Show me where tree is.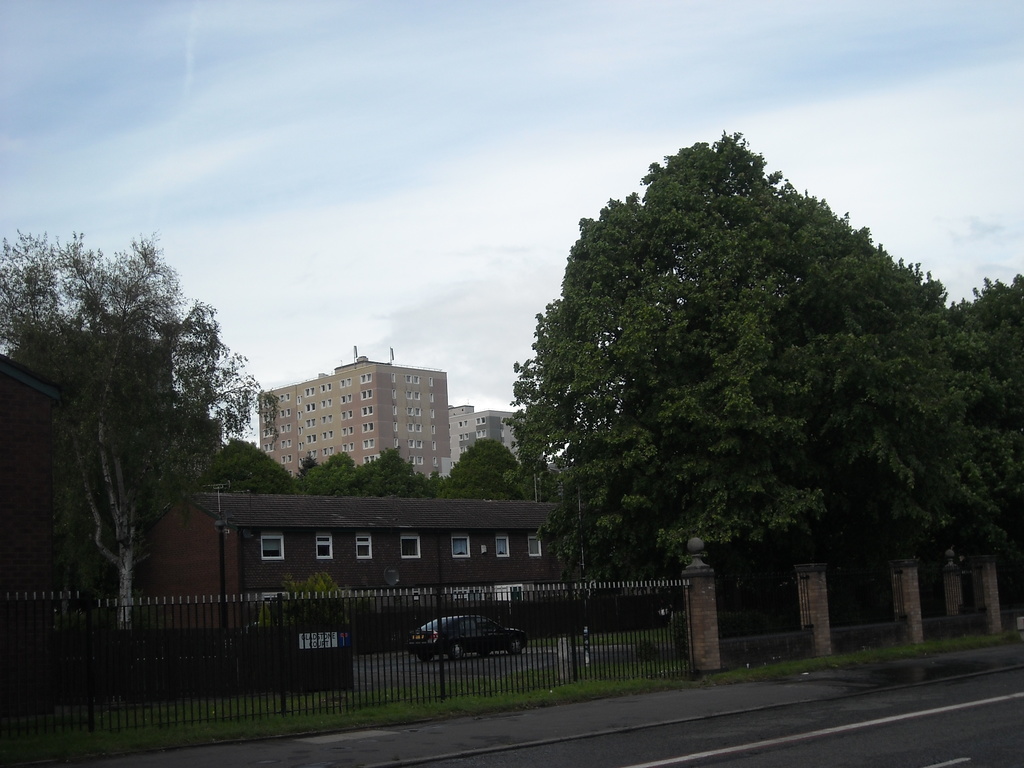
tree is at Rect(296, 456, 318, 494).
